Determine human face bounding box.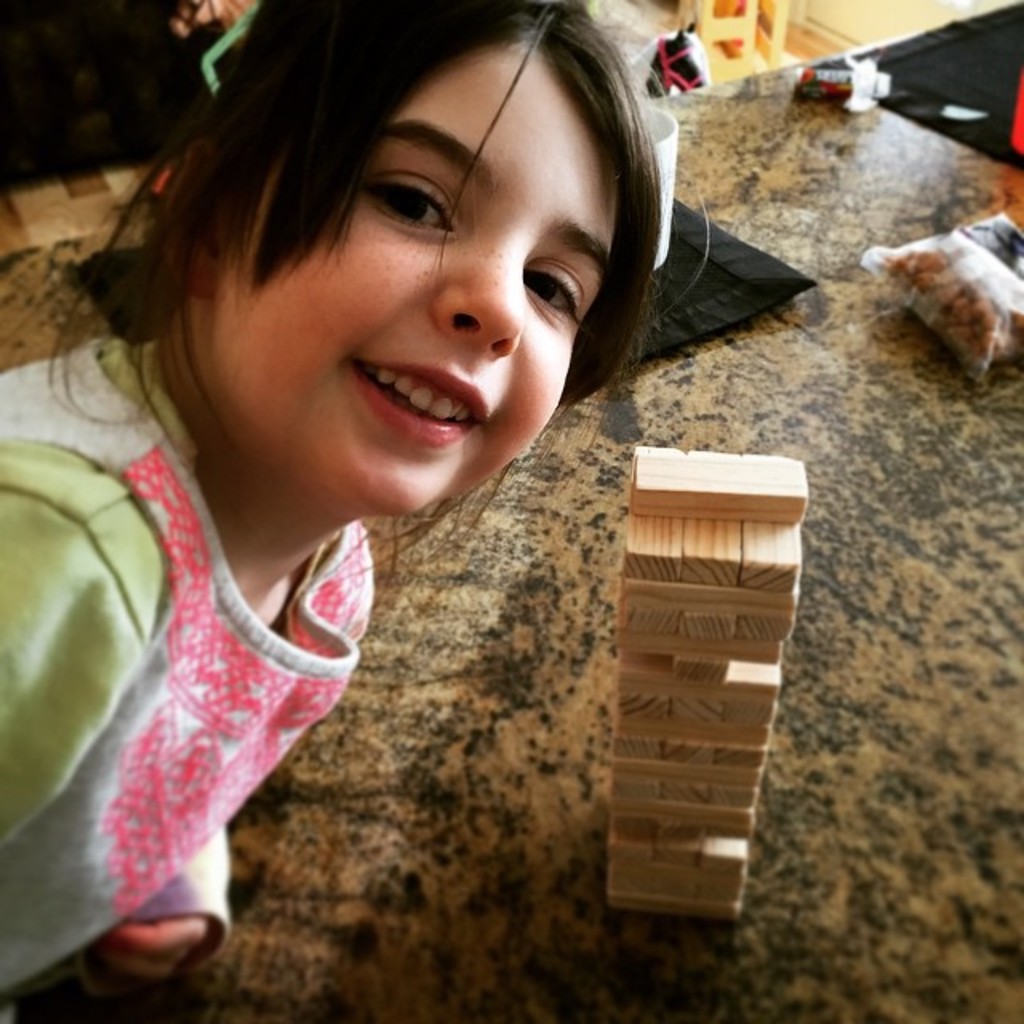
Determined: Rect(221, 32, 613, 512).
